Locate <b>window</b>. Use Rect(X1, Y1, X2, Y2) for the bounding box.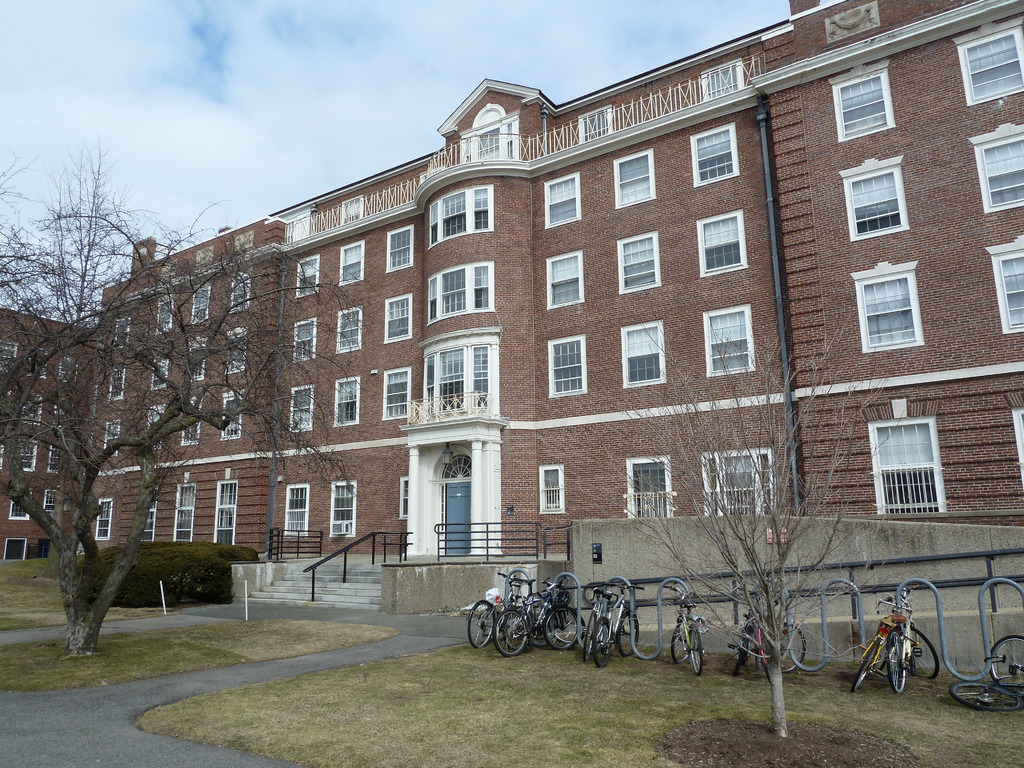
Rect(226, 336, 244, 381).
